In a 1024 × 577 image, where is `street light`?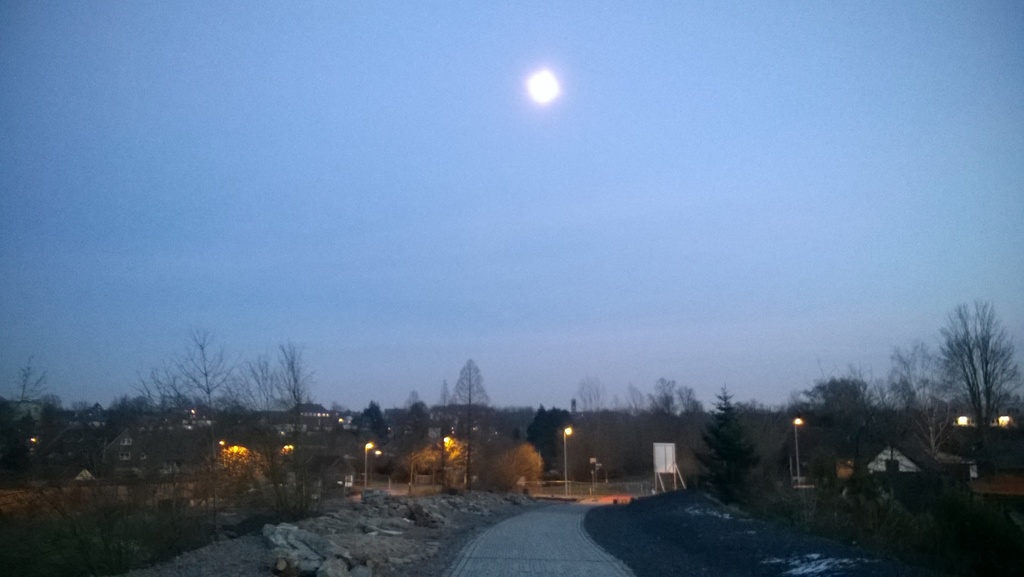
796 420 801 484.
